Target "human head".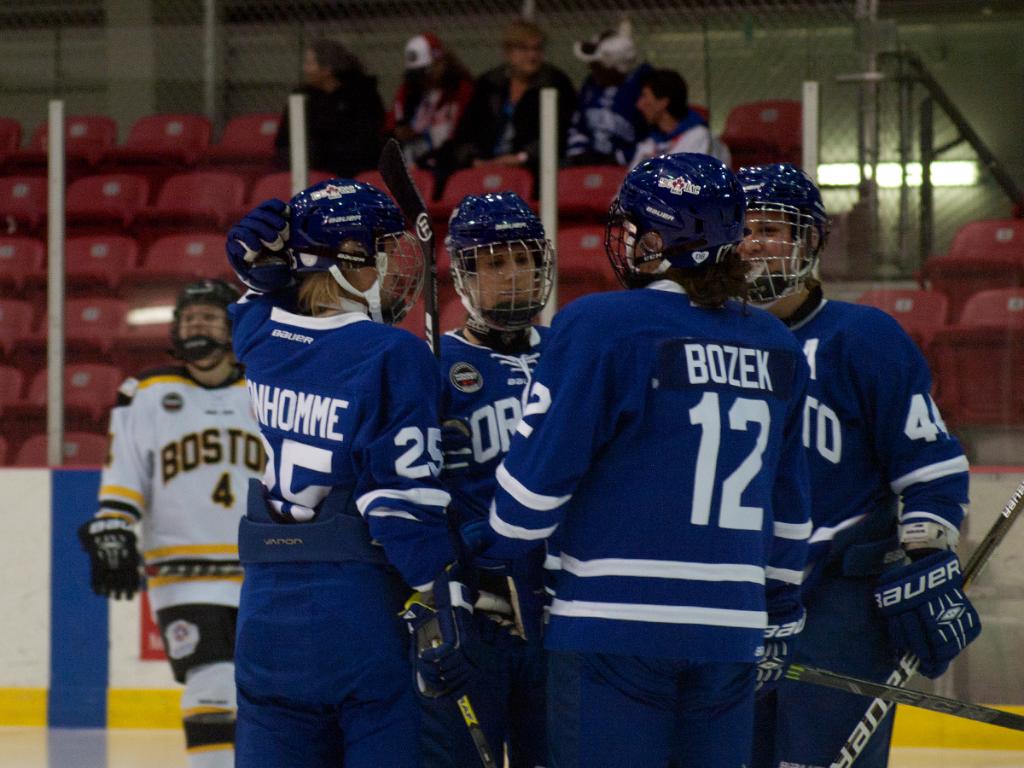
Target region: box(733, 161, 831, 302).
